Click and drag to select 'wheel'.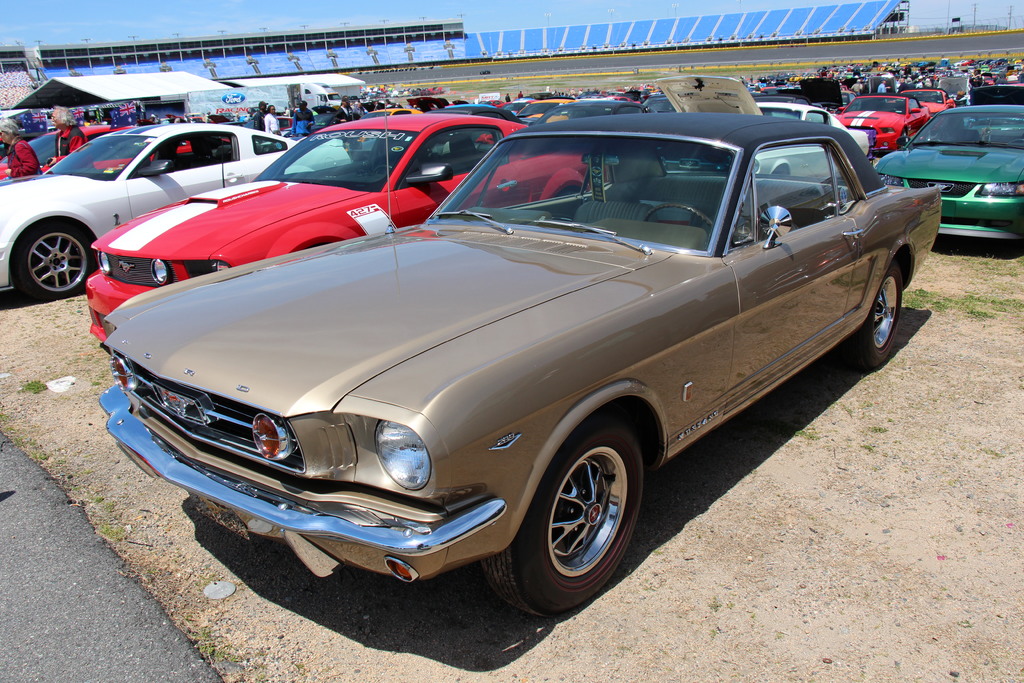
Selection: select_region(643, 201, 714, 235).
